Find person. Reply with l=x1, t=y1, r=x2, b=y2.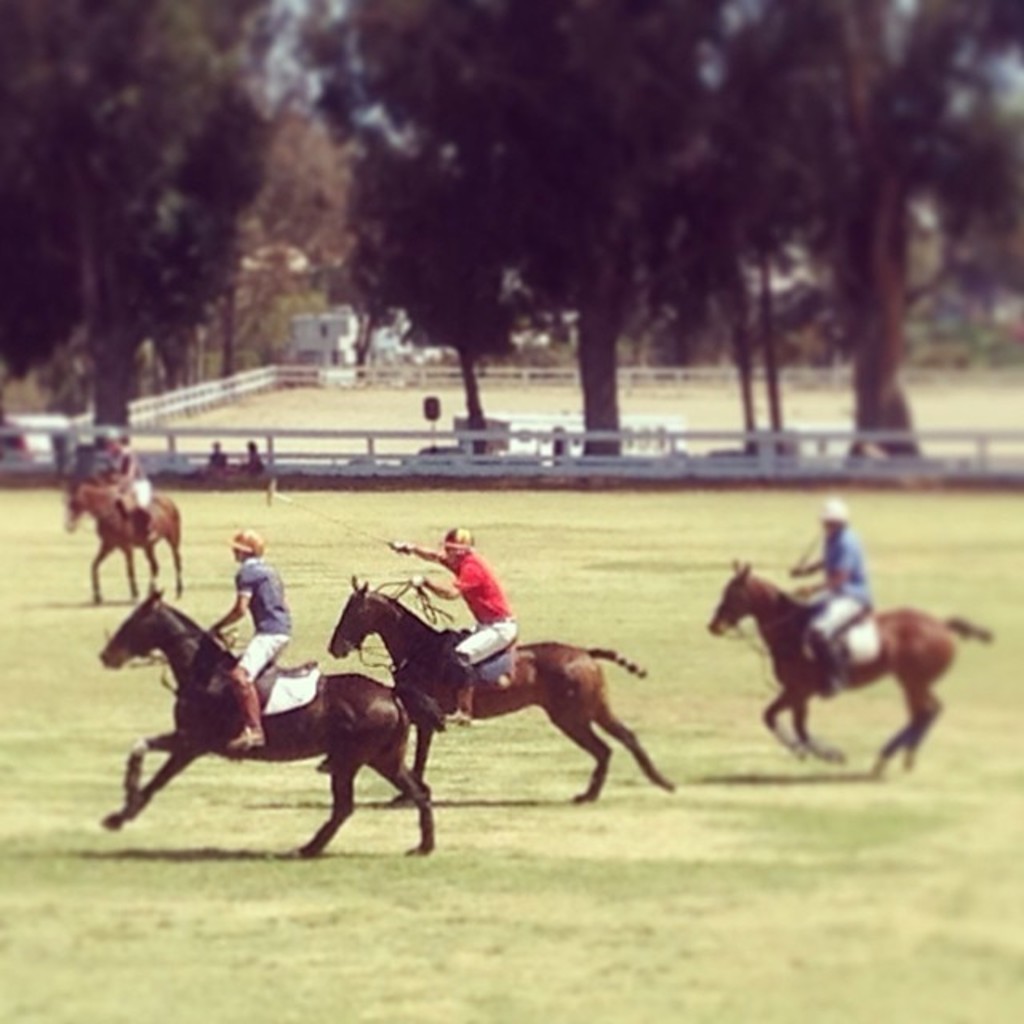
l=392, t=518, r=518, b=725.
